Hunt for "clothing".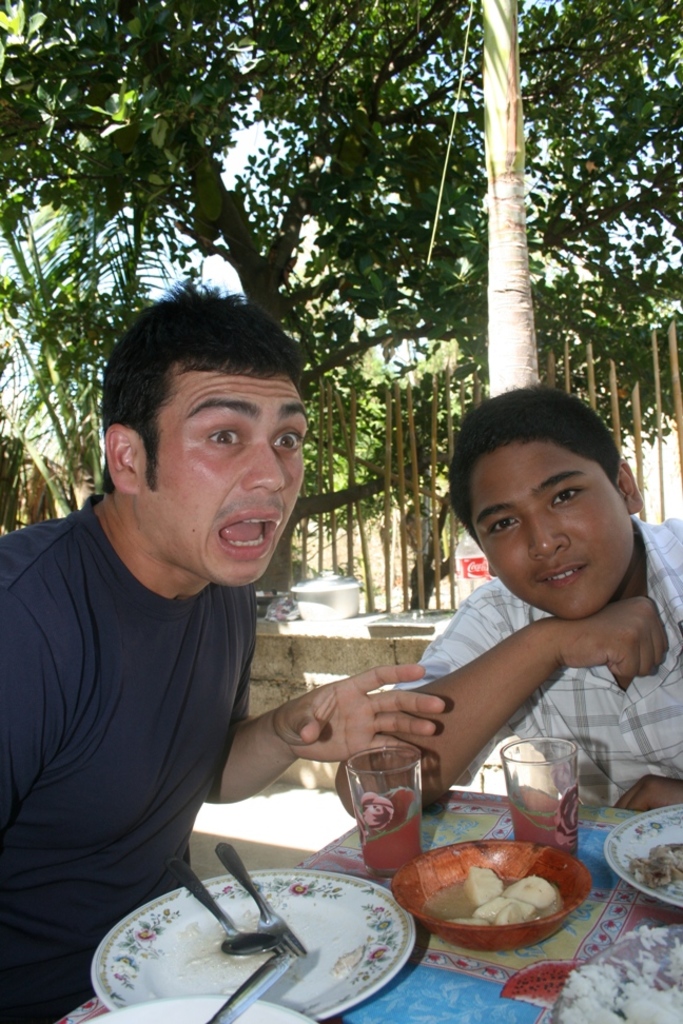
Hunted down at (x1=17, y1=452, x2=312, y2=971).
